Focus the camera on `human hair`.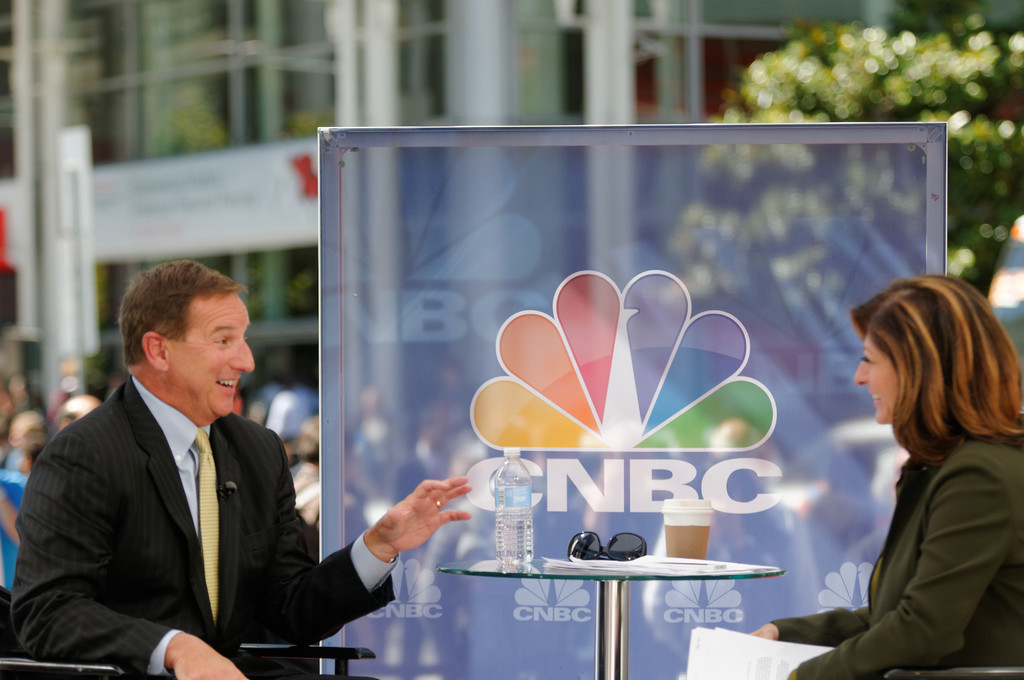
Focus region: rect(118, 259, 250, 369).
